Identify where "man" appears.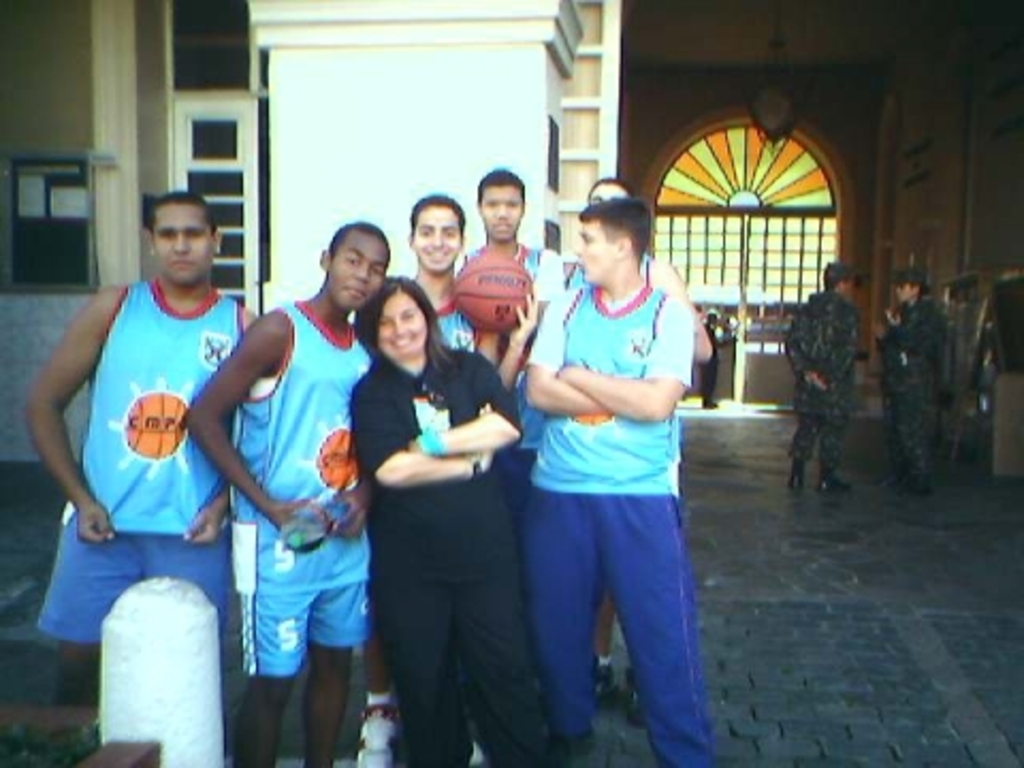
Appears at x1=785, y1=265, x2=862, y2=495.
